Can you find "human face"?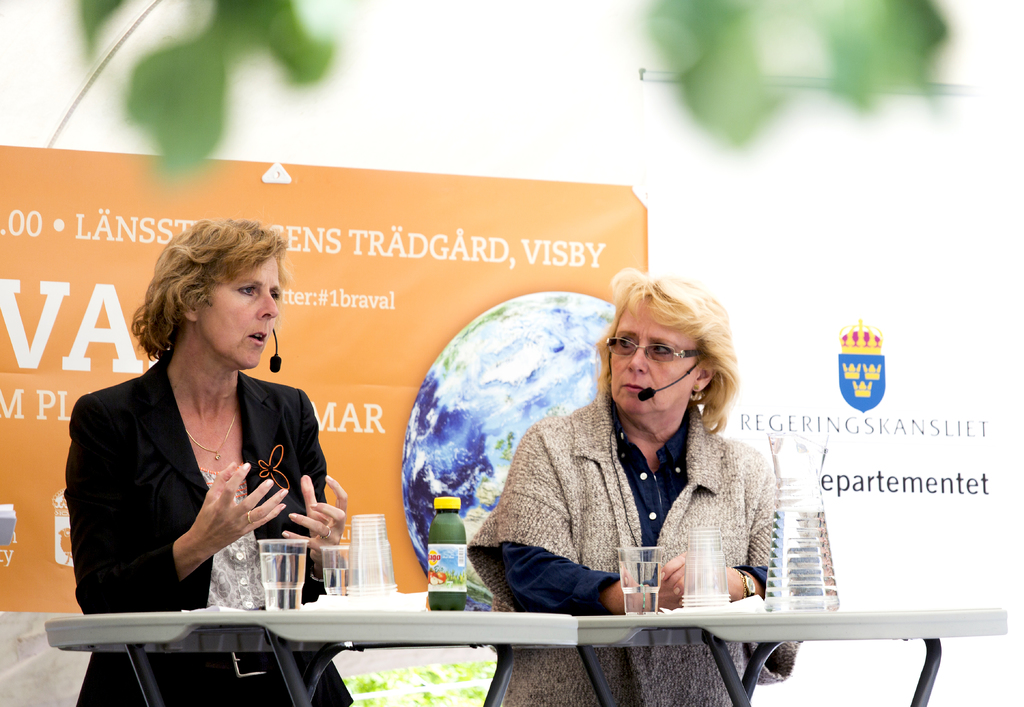
Yes, bounding box: Rect(607, 294, 691, 418).
